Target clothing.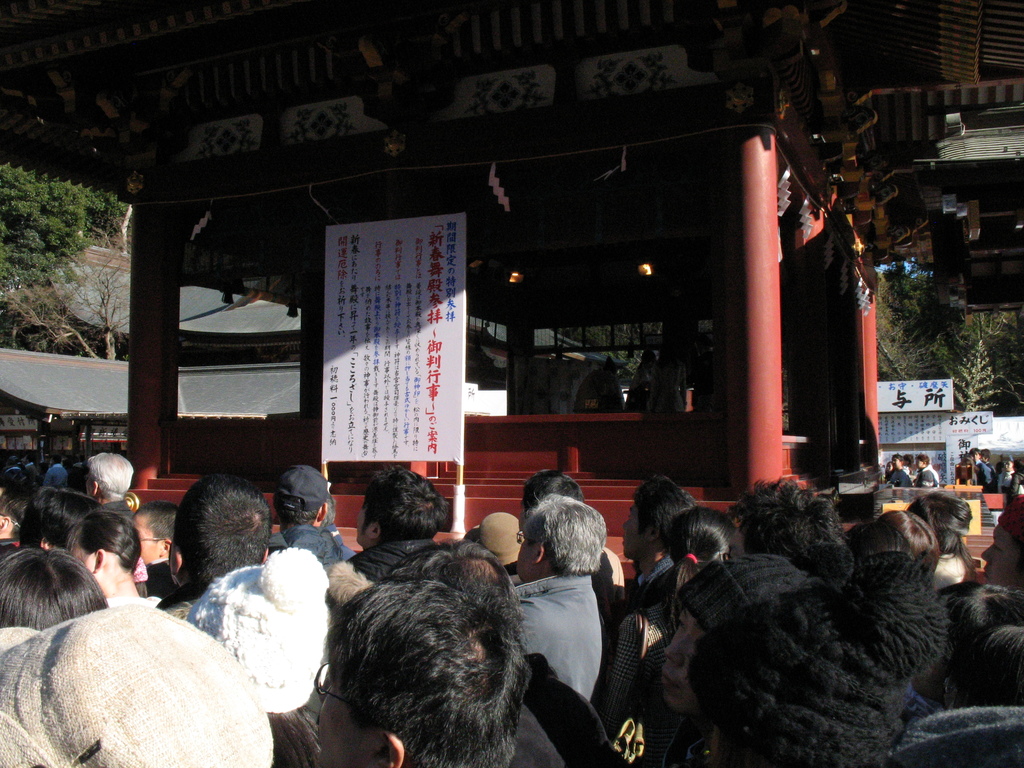
Target region: box(895, 471, 916, 491).
